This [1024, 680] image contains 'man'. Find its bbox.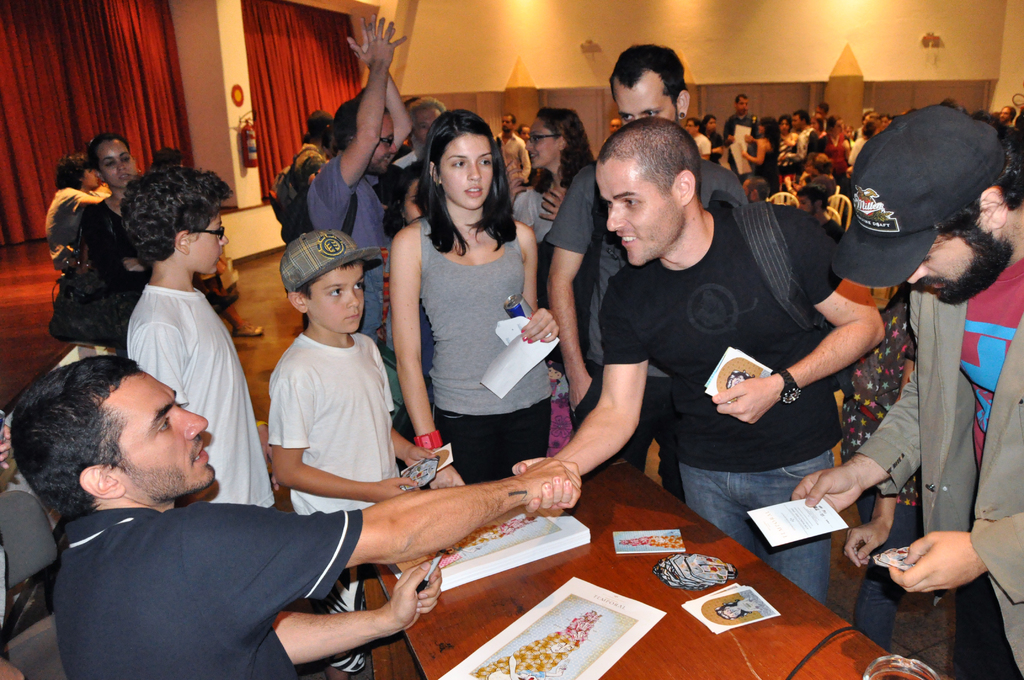
<region>512, 114, 886, 606</region>.
